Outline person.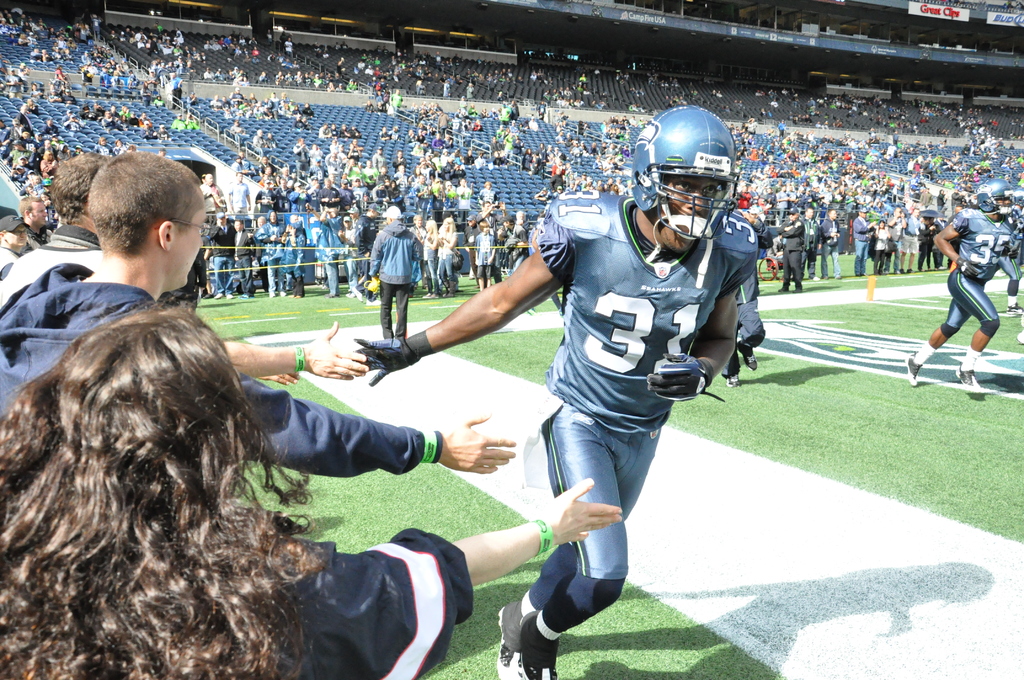
Outline: 871/220/889/275.
